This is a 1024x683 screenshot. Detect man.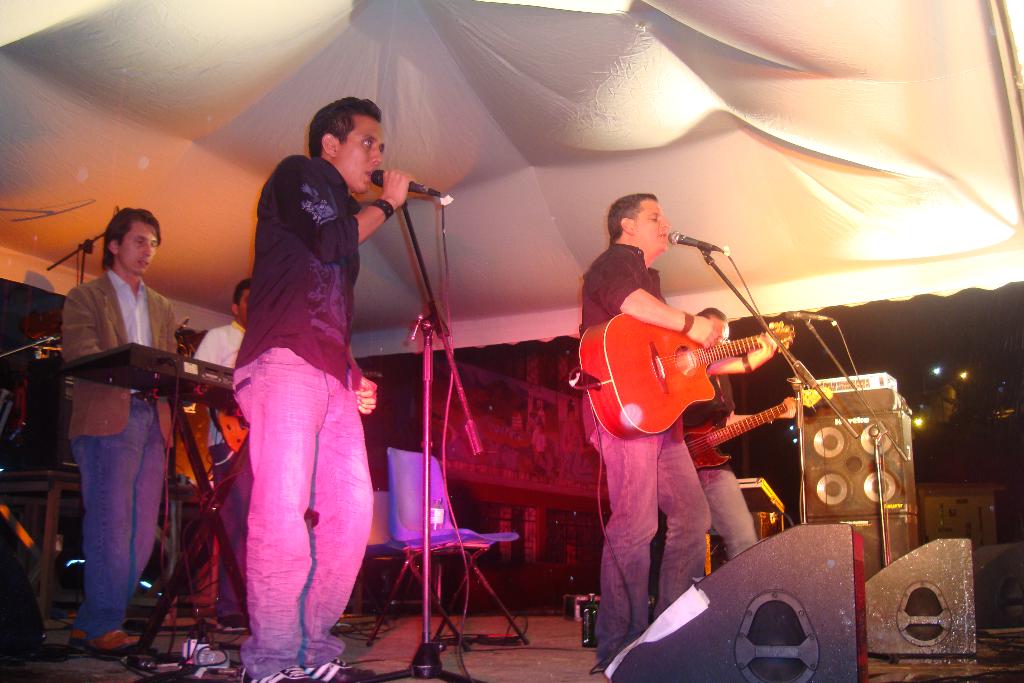
(left=193, top=277, right=255, bottom=541).
